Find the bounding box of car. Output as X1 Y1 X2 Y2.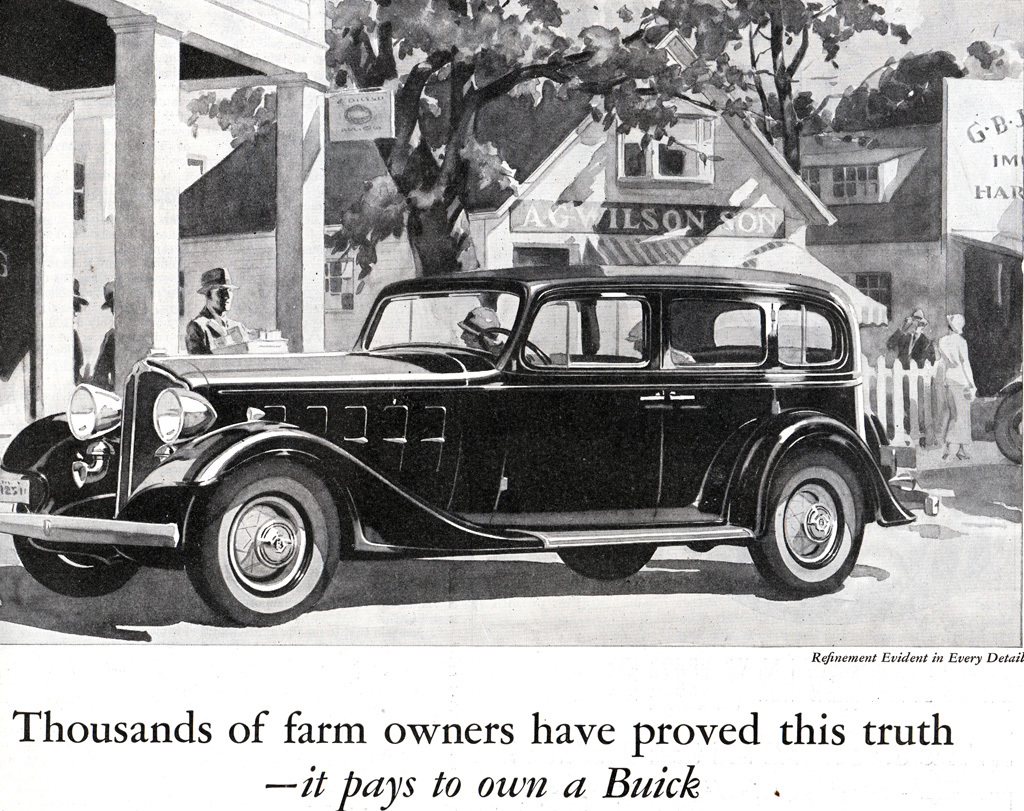
0 264 943 597.
